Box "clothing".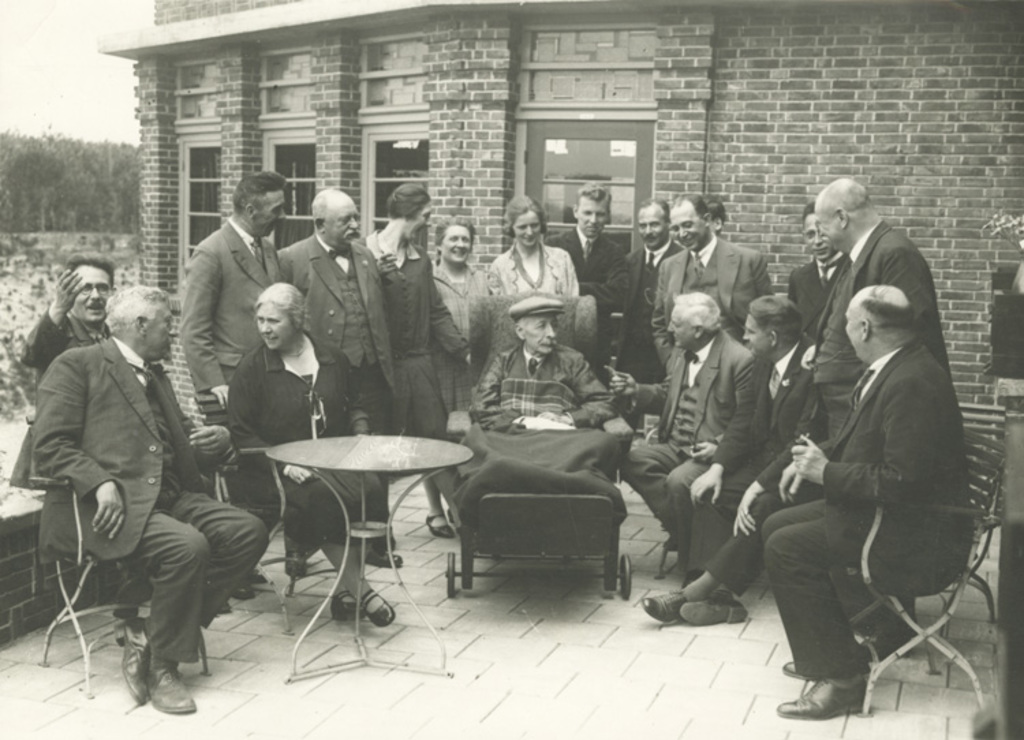
[left=23, top=307, right=93, bottom=390].
